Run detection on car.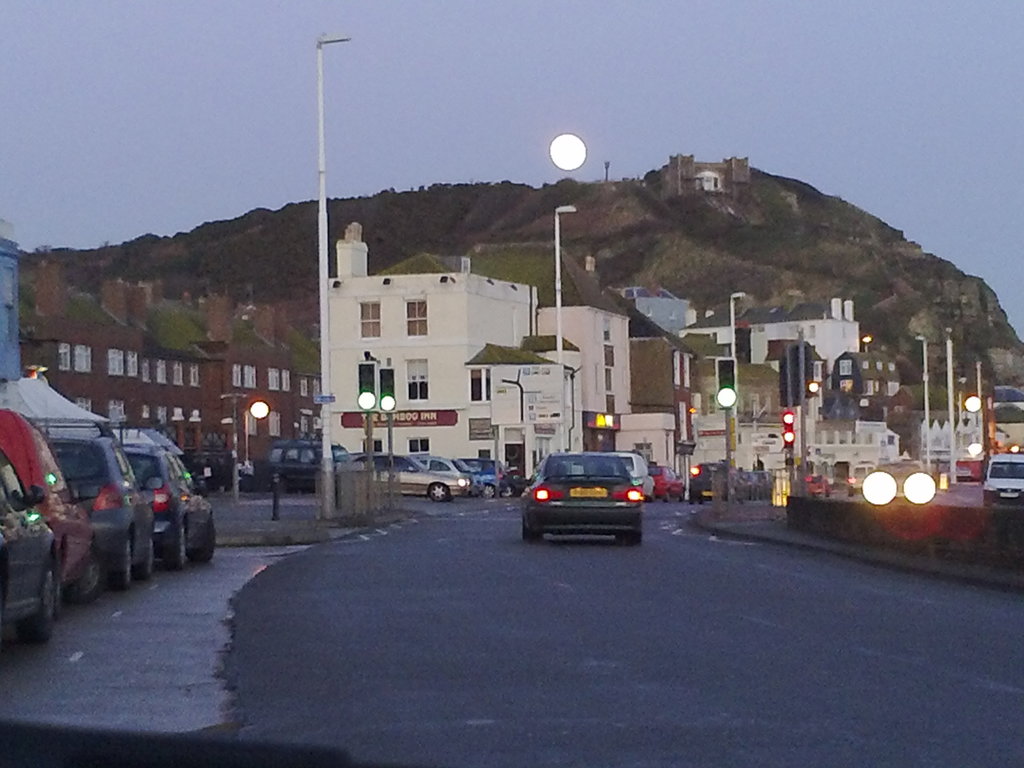
Result: locate(653, 461, 683, 500).
